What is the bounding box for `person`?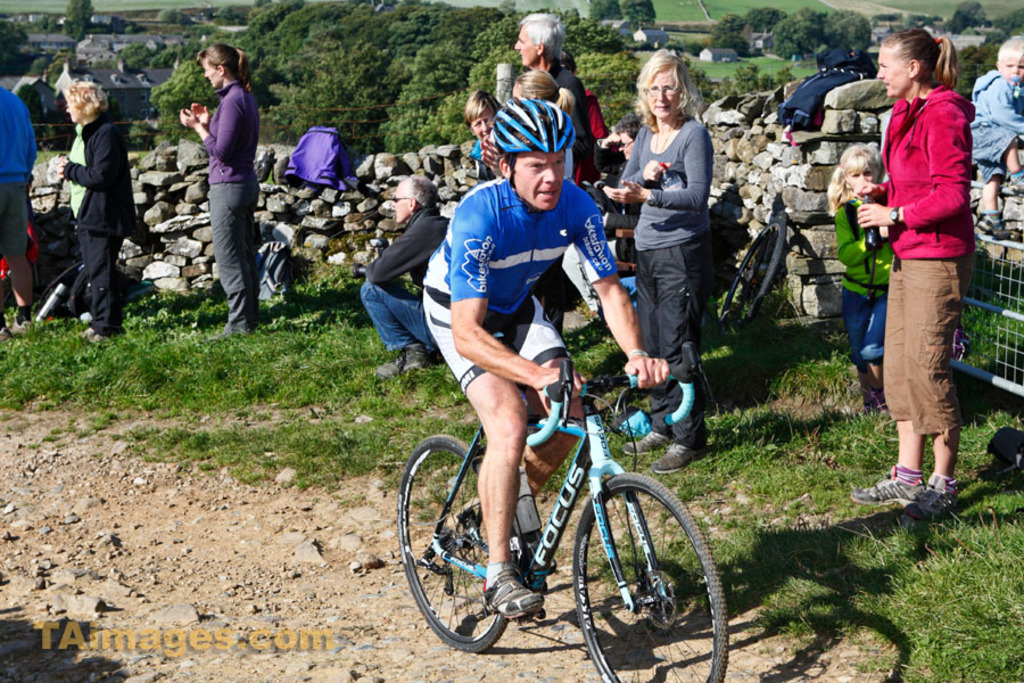
pyautogui.locateOnScreen(365, 165, 454, 367).
